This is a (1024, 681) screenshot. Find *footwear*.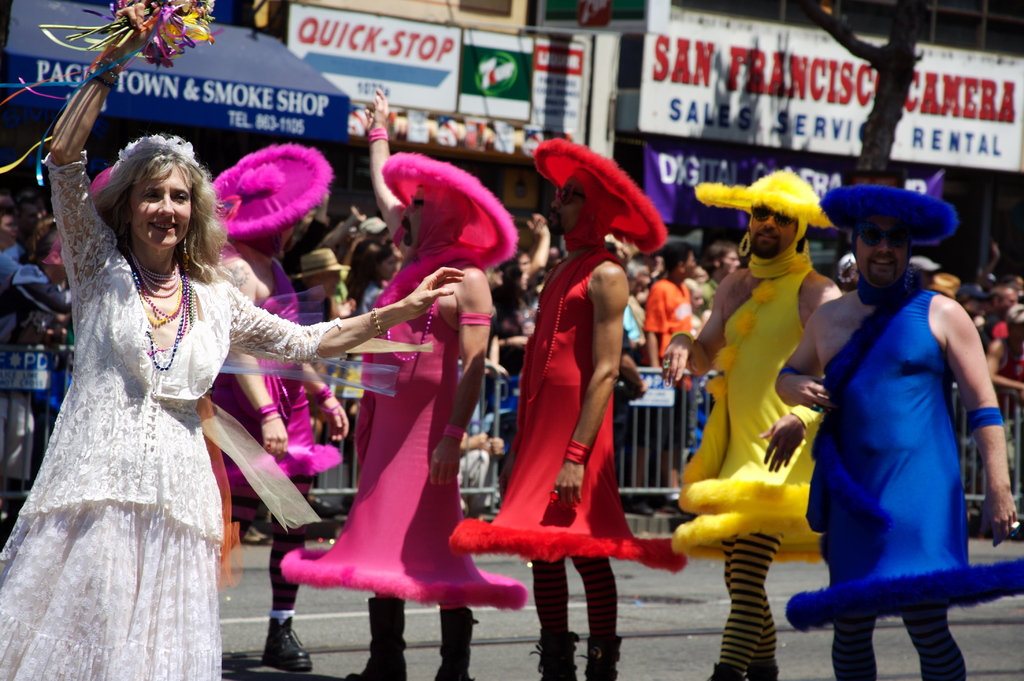
Bounding box: <bbox>339, 590, 413, 680</bbox>.
